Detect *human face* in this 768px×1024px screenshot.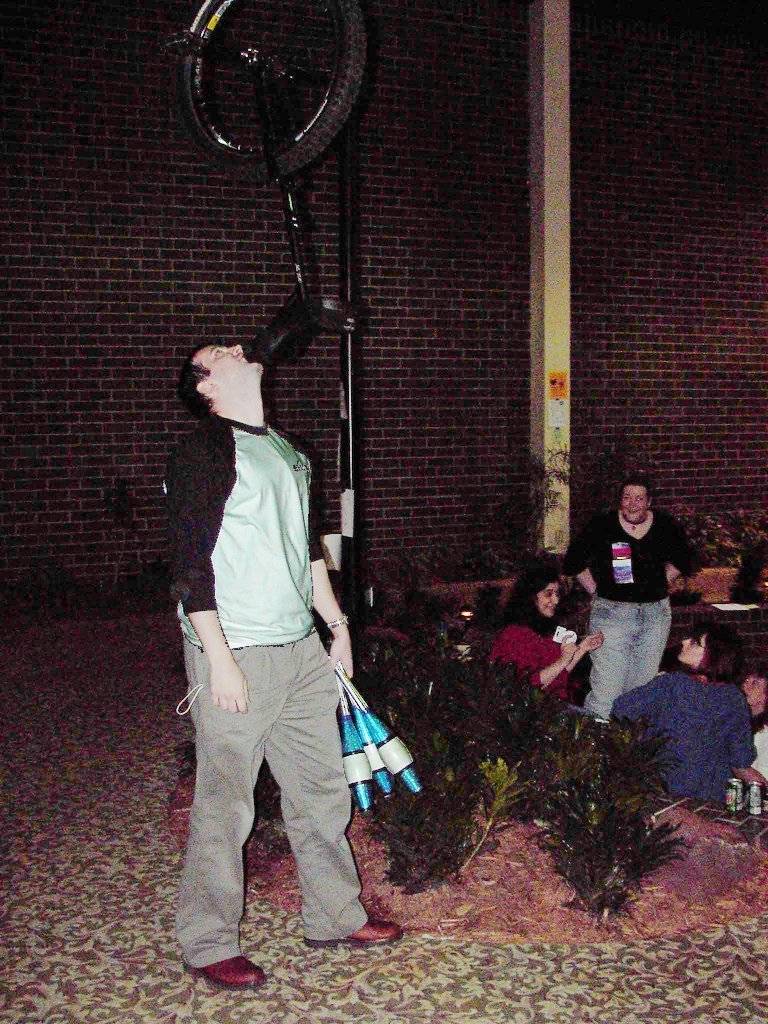
Detection: <bbox>742, 675, 767, 708</bbox>.
